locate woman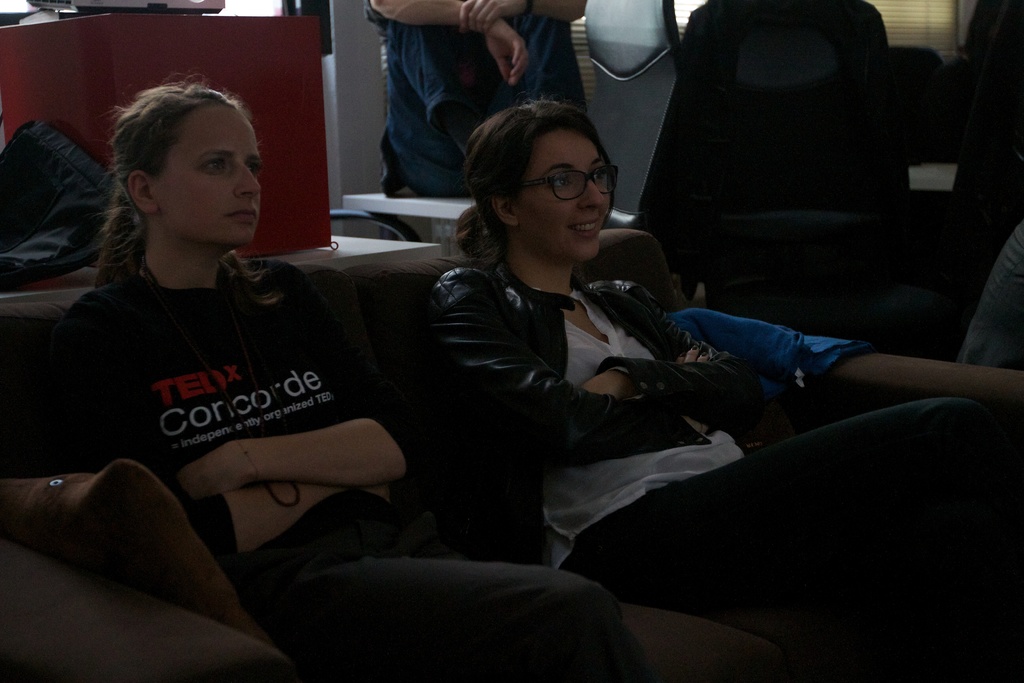
428, 96, 1023, 682
